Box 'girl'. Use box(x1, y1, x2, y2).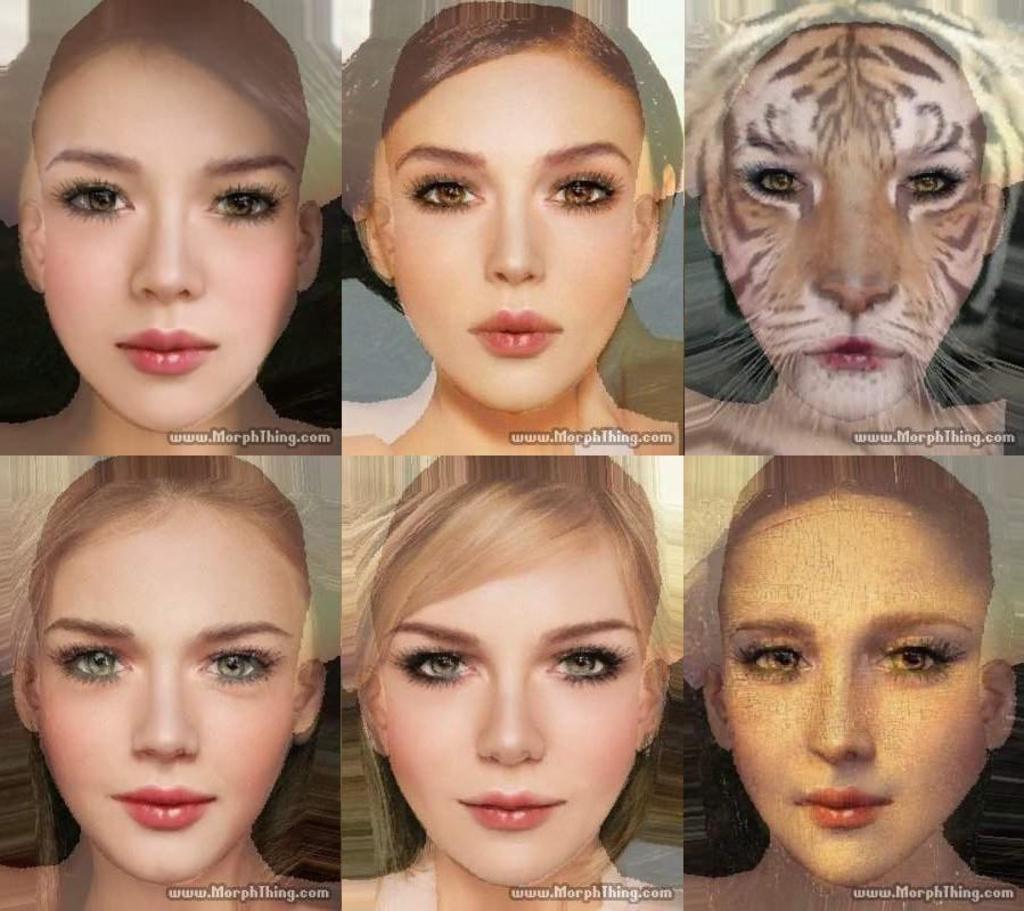
box(0, 454, 341, 910).
